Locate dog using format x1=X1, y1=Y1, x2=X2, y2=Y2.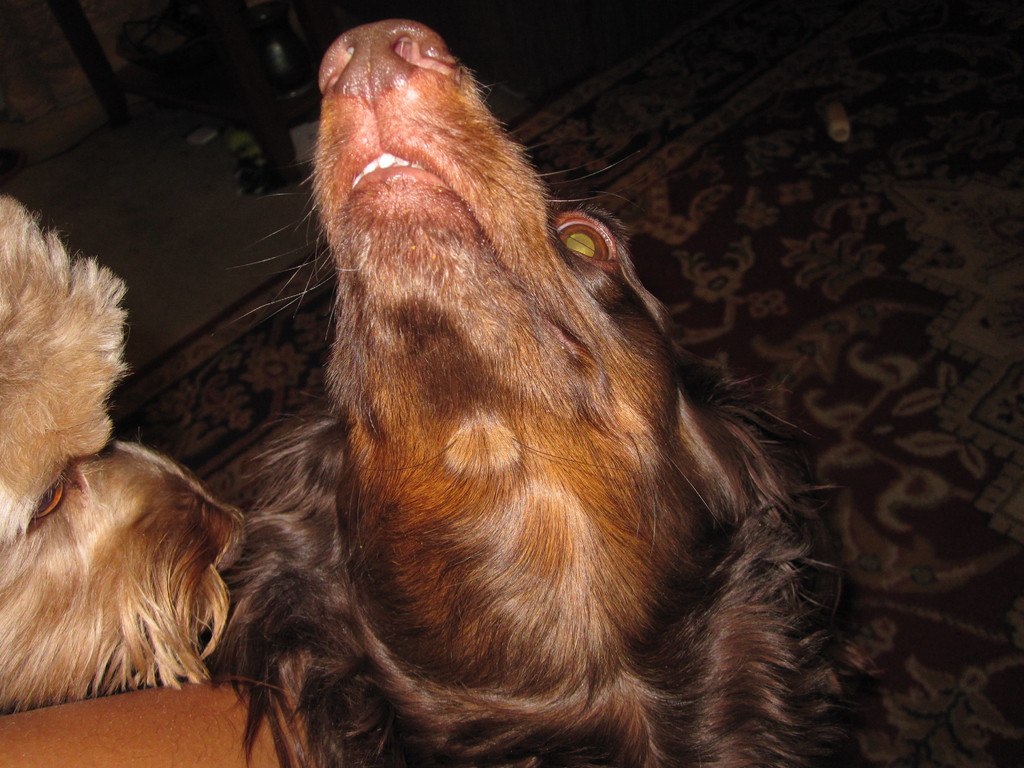
x1=211, y1=15, x2=911, y2=767.
